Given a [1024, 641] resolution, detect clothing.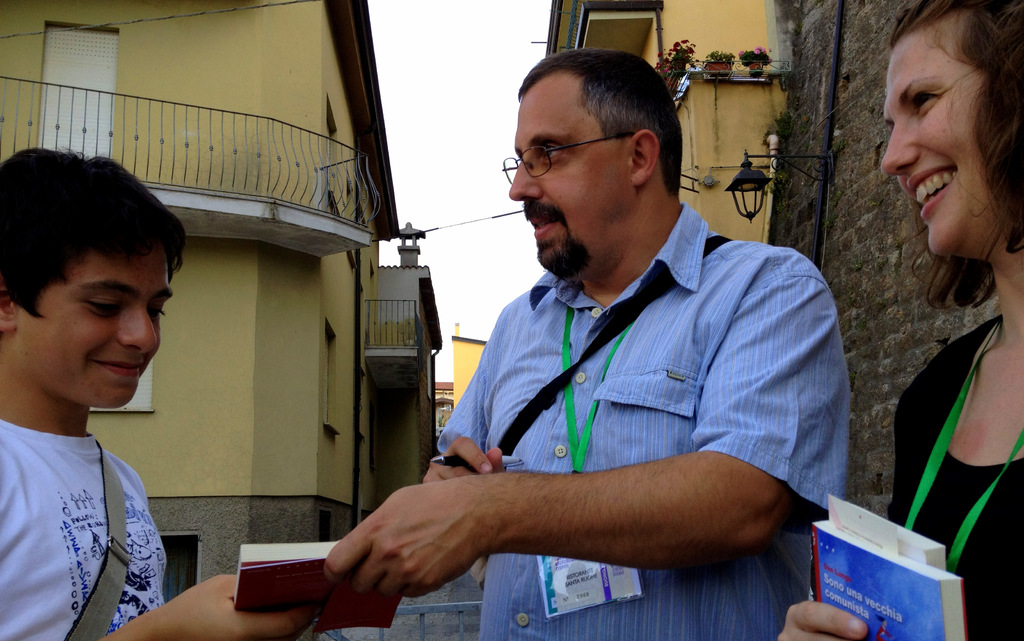
box=[0, 412, 167, 640].
